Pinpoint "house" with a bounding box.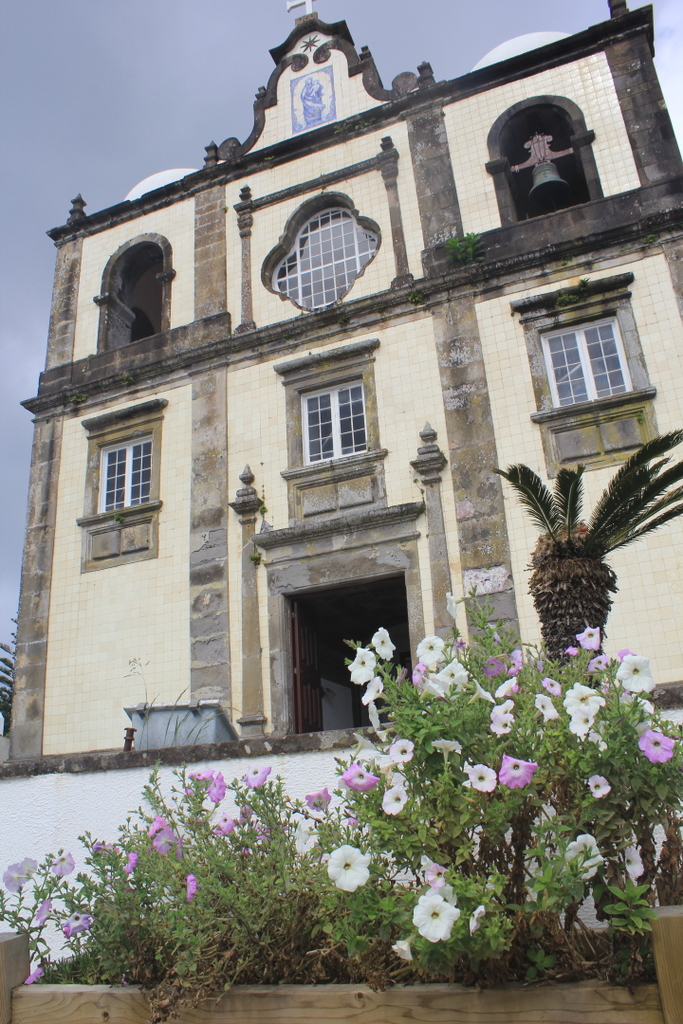
0, 0, 682, 779.
